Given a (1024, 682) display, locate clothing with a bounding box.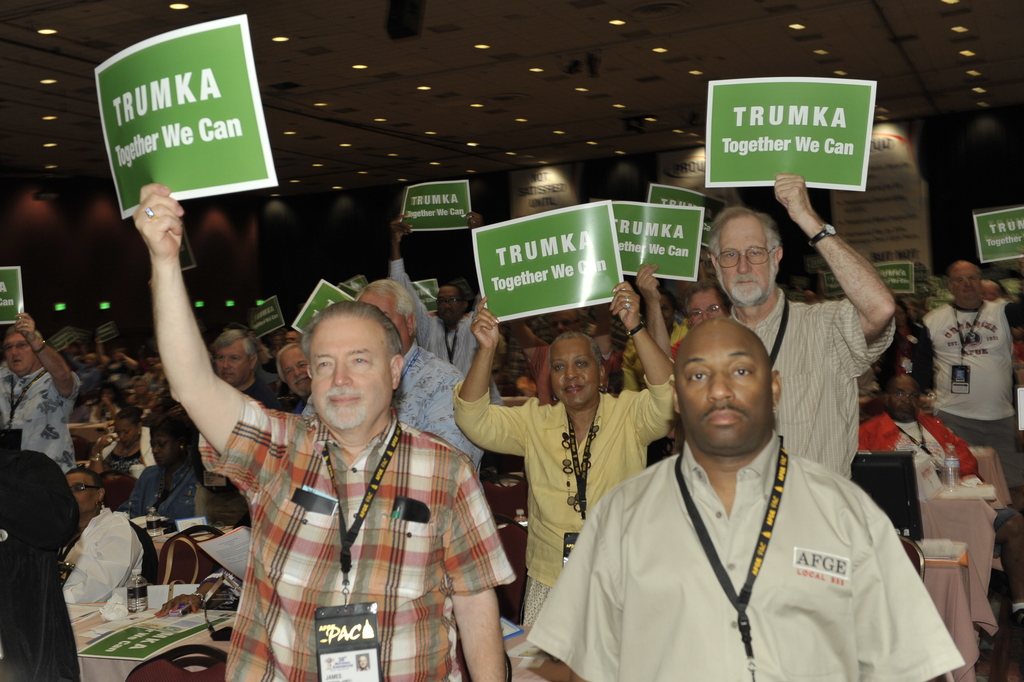
Located: <box>540,388,952,676</box>.
